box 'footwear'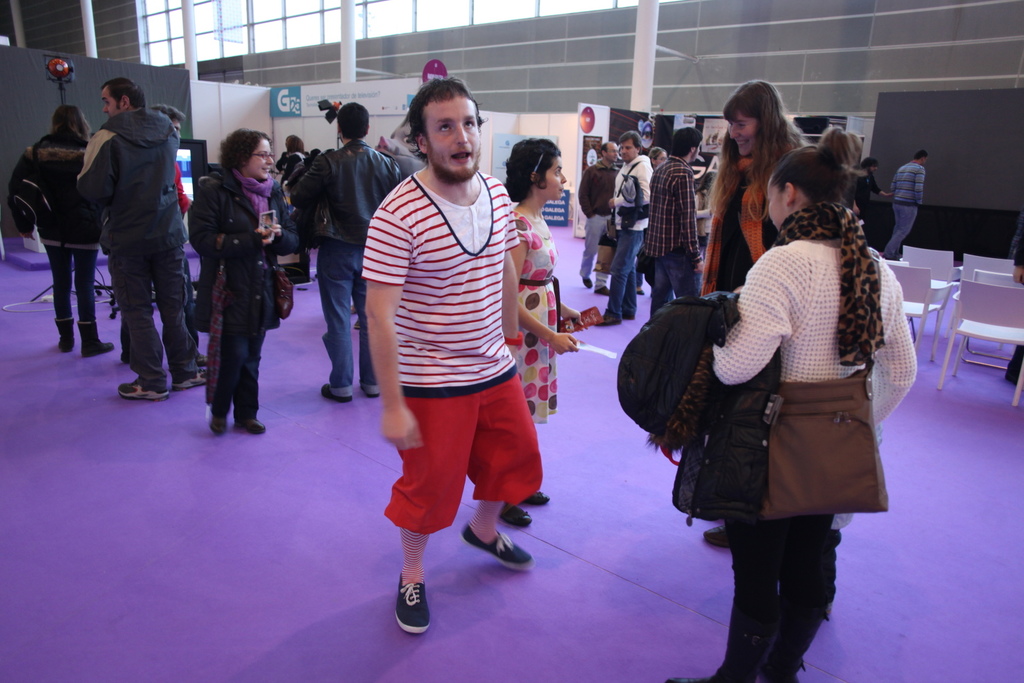
BBox(659, 541, 783, 682)
